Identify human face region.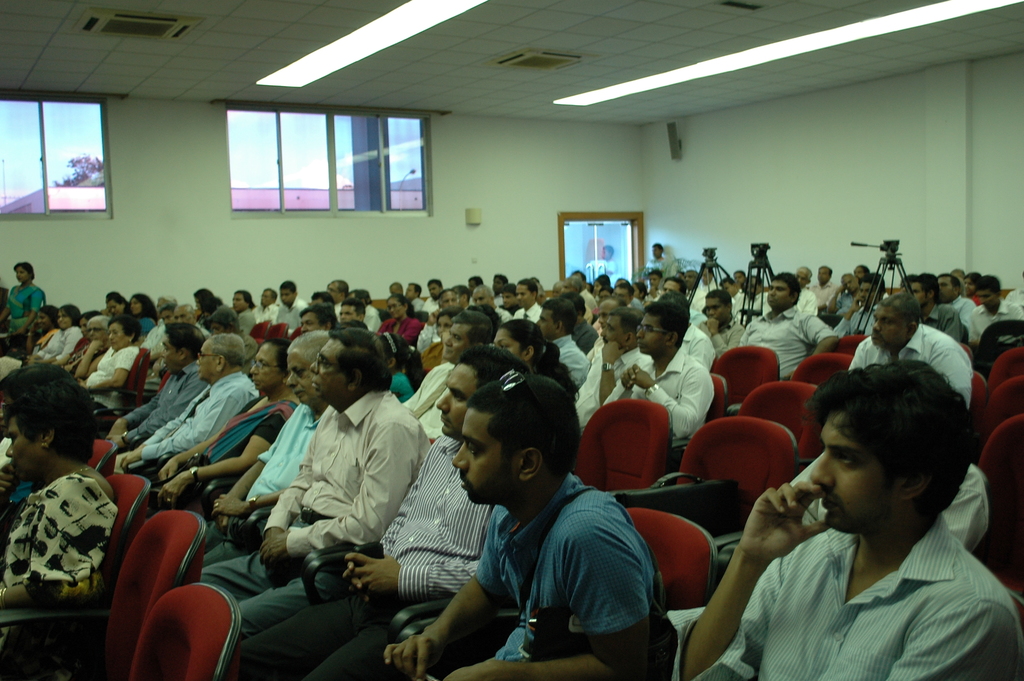
Region: 816/411/902/524.
